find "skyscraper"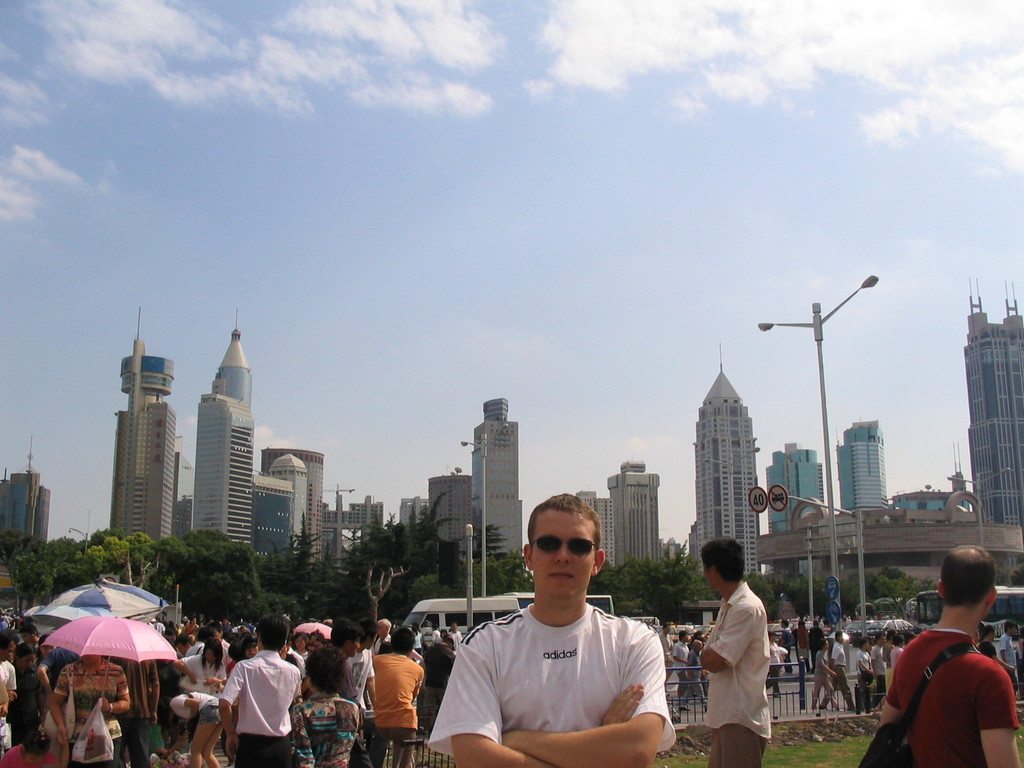
[left=471, top=395, right=525, bottom=561]
